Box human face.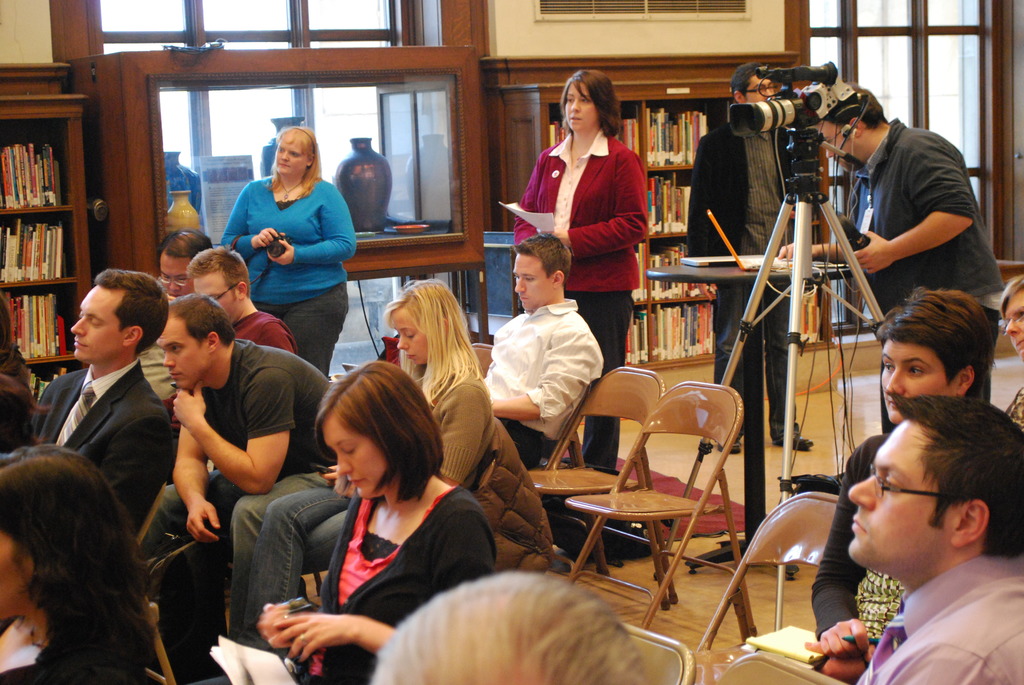
crop(511, 253, 552, 312).
